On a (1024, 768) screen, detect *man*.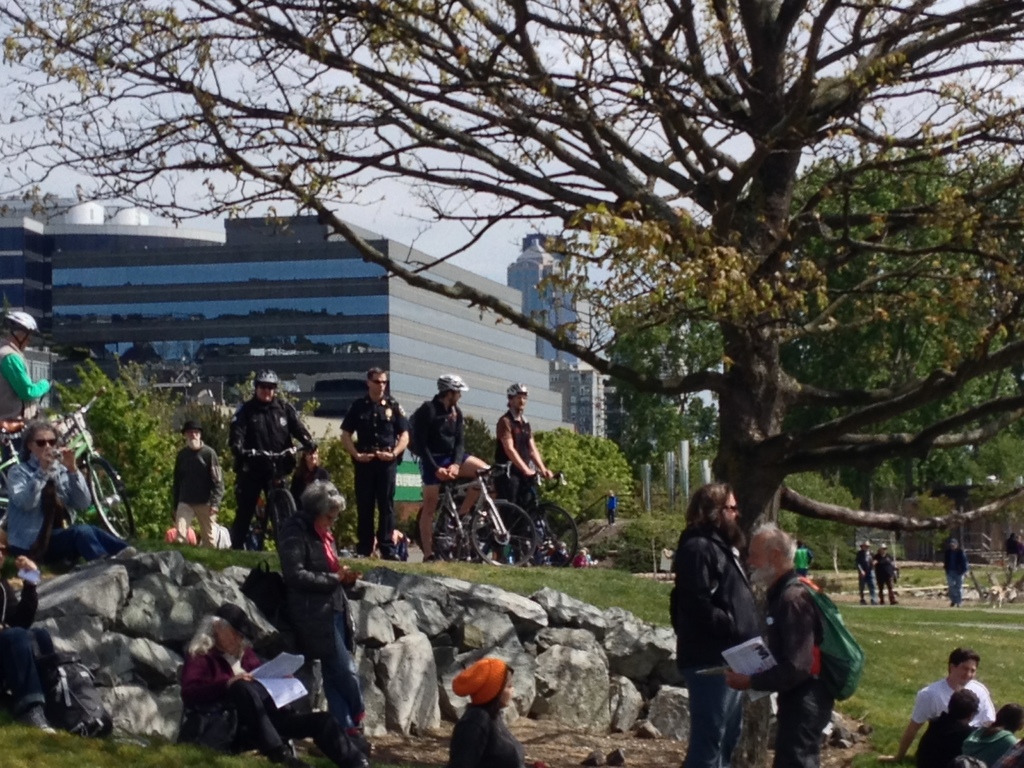
<box>339,366,412,562</box>.
